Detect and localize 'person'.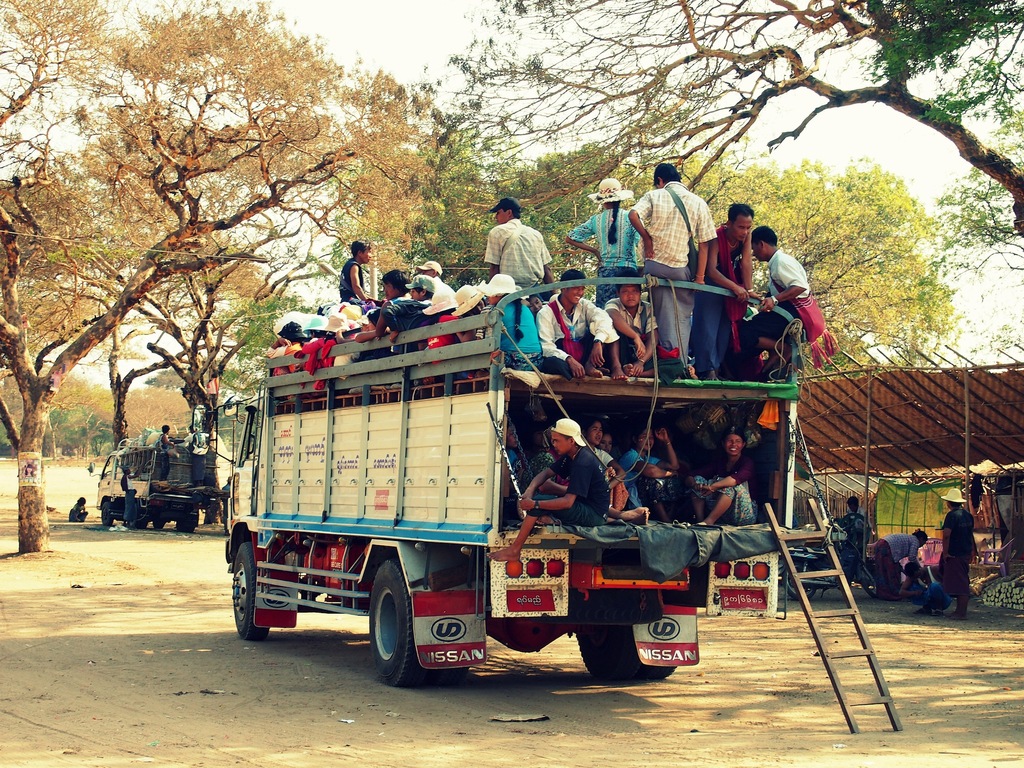
Localized at locate(628, 162, 721, 381).
